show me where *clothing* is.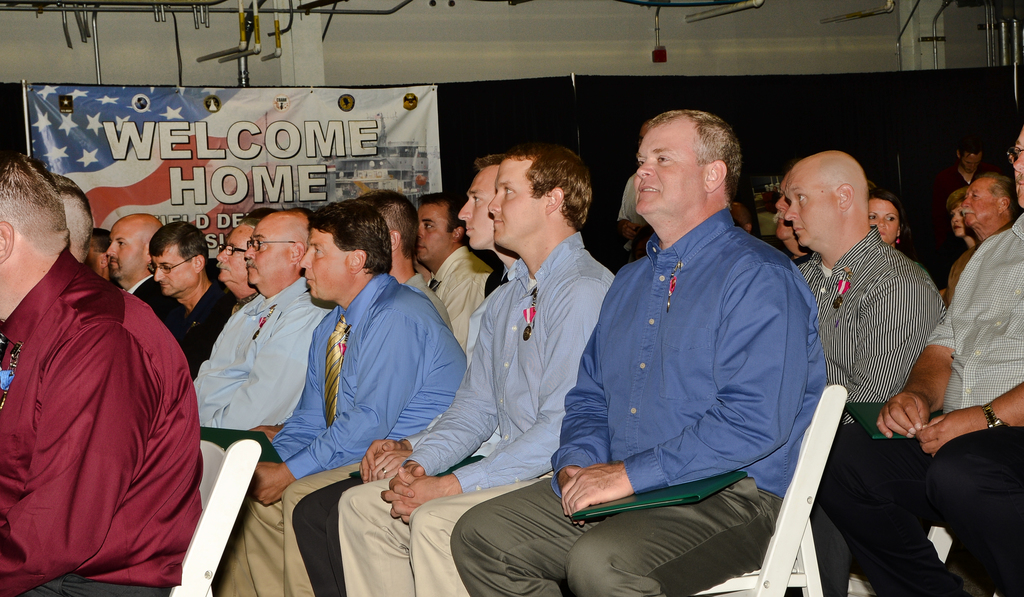
*clothing* is at (0,172,1023,596).
